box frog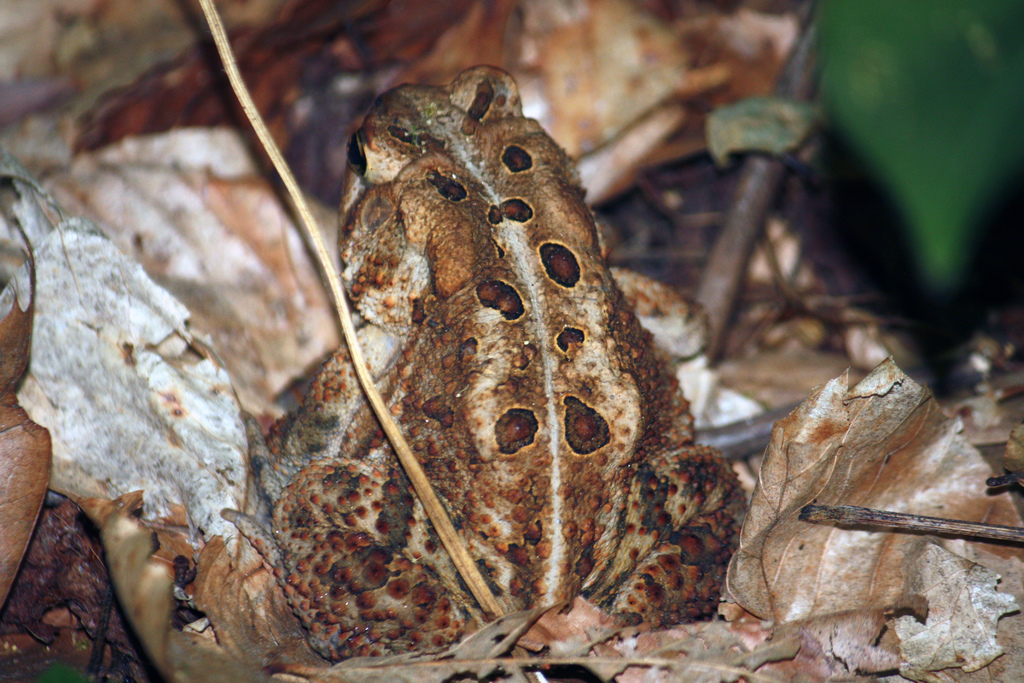
[215,62,748,651]
